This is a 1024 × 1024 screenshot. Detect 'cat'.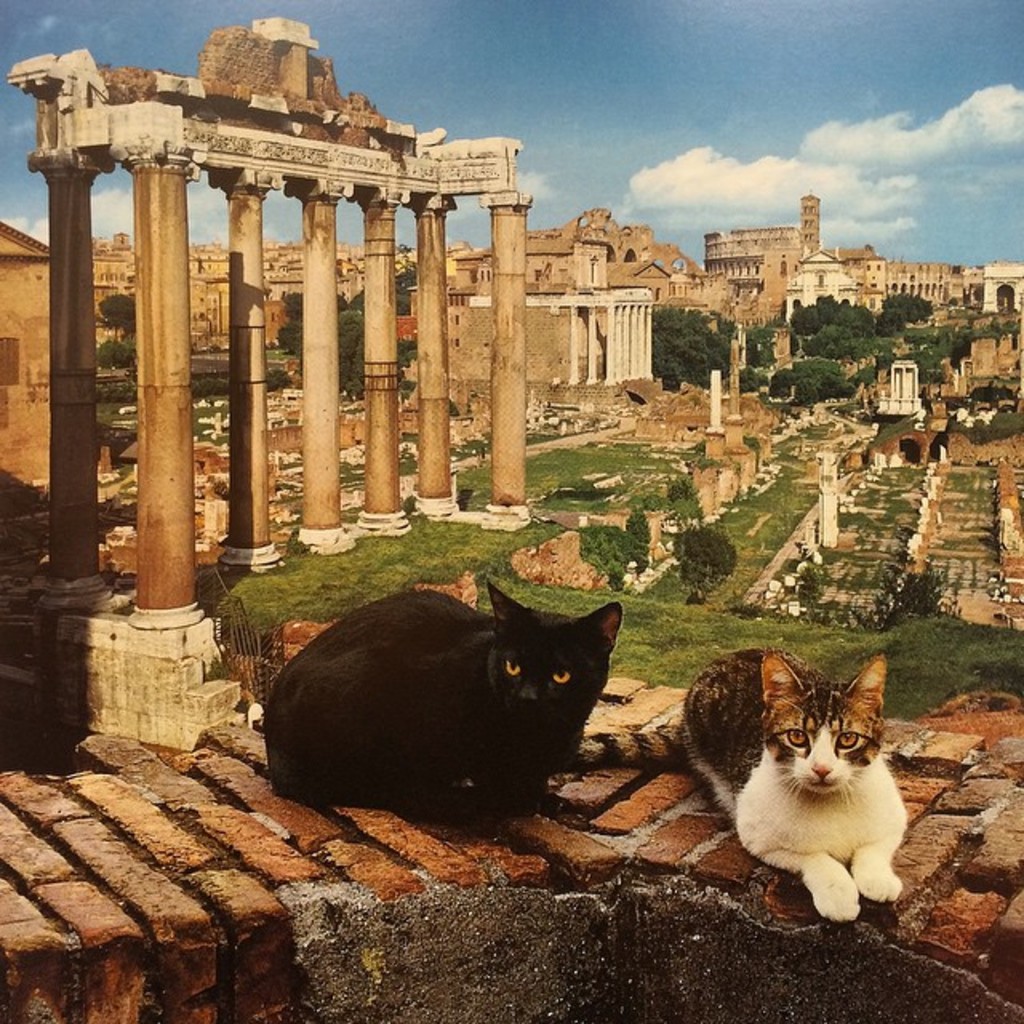
{"x1": 253, "y1": 576, "x2": 632, "y2": 830}.
